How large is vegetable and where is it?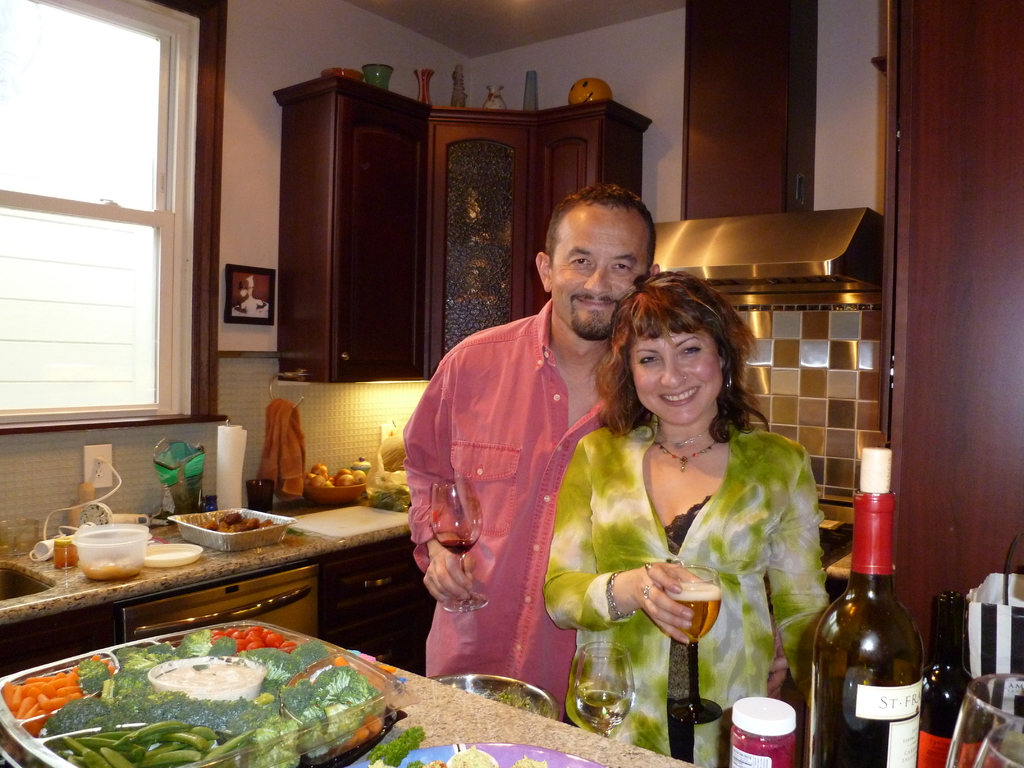
Bounding box: (left=336, top=472, right=353, bottom=490).
